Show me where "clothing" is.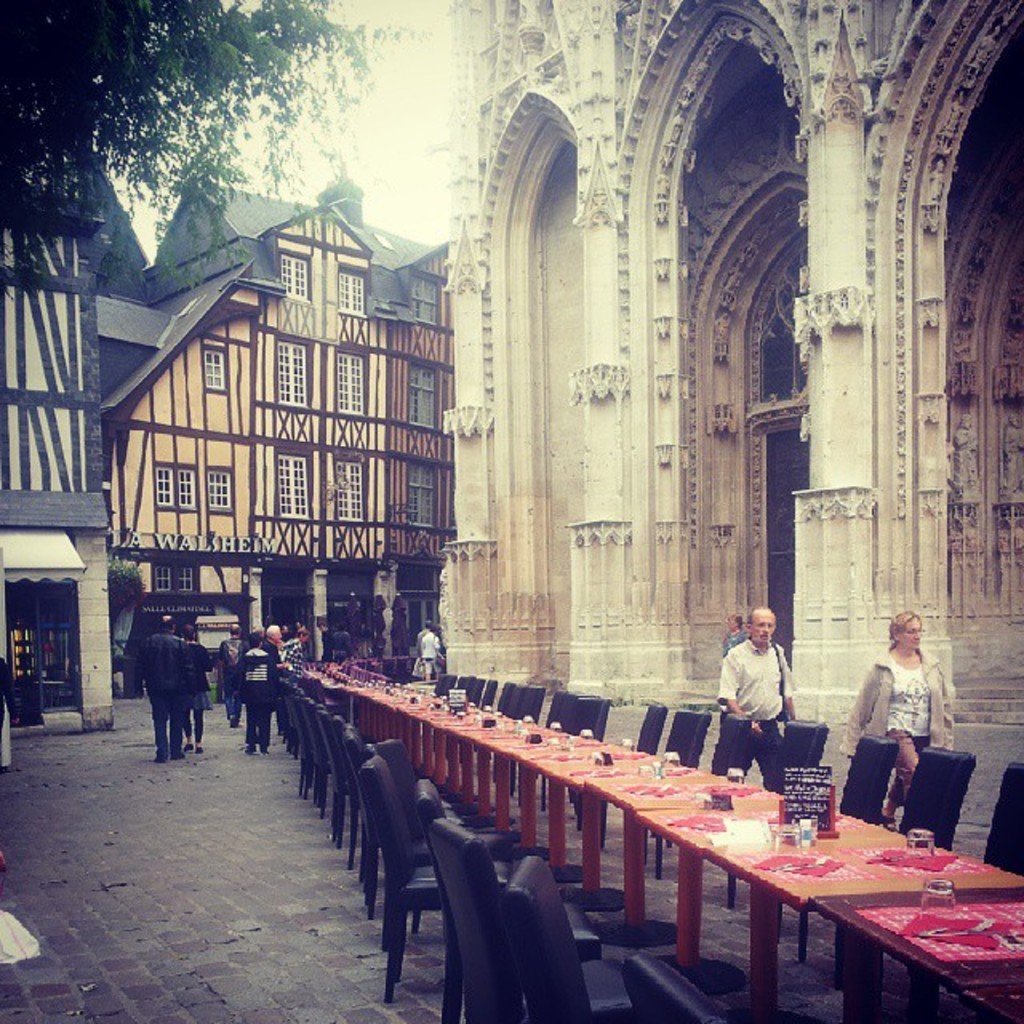
"clothing" is at x1=235 y1=648 x2=278 y2=742.
